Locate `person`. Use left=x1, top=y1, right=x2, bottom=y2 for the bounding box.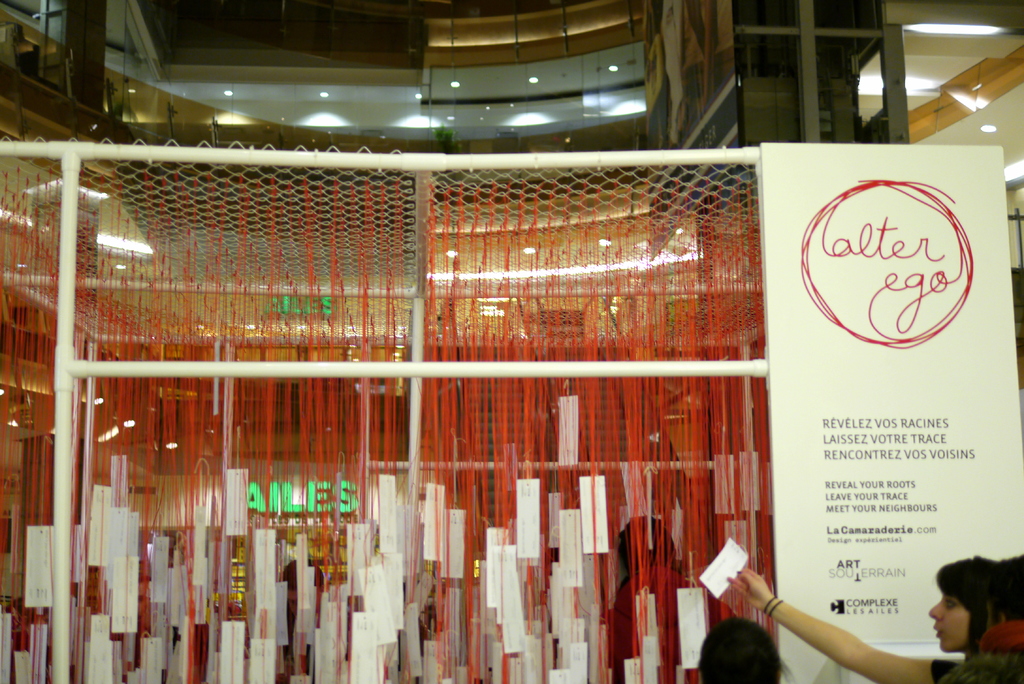
left=609, top=515, right=735, bottom=683.
